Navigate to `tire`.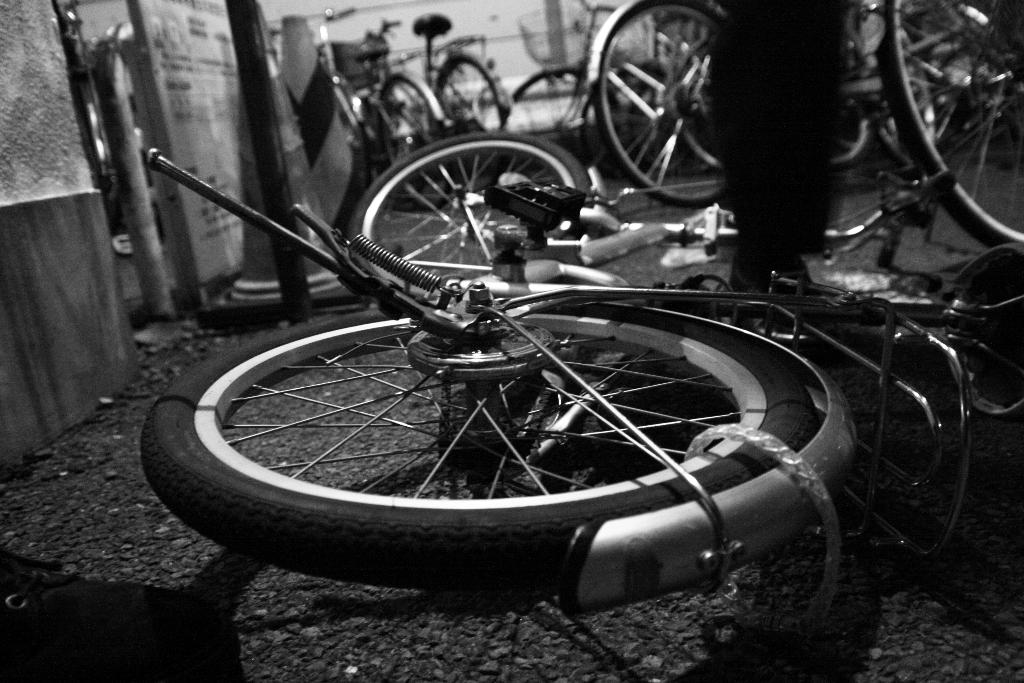
Navigation target: box=[877, 0, 1023, 247].
